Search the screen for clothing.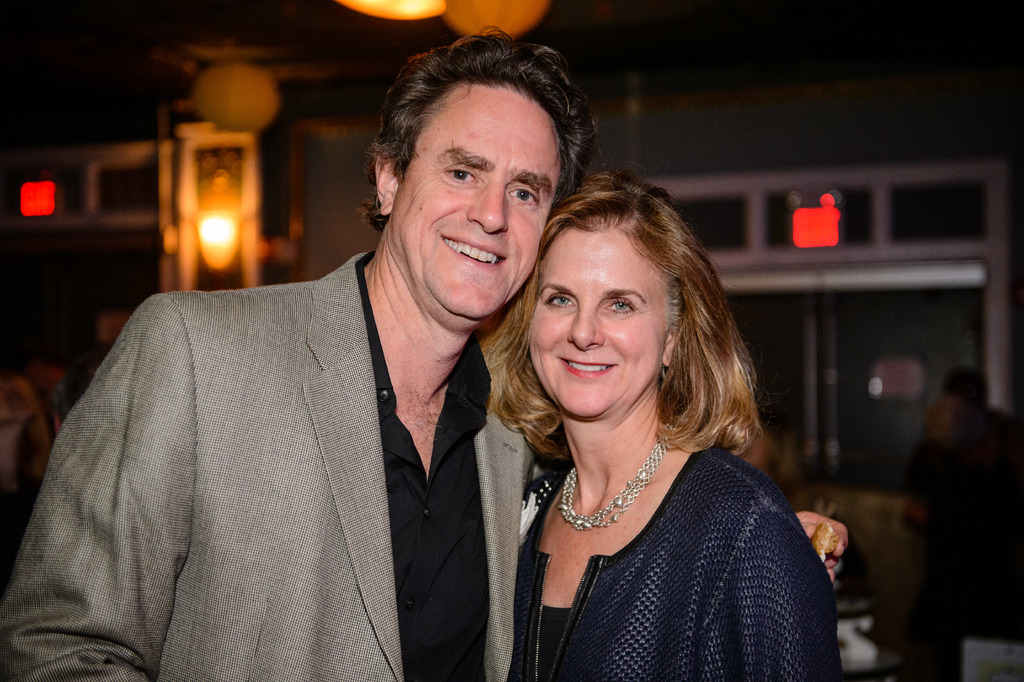
Found at l=505, t=434, r=845, b=681.
